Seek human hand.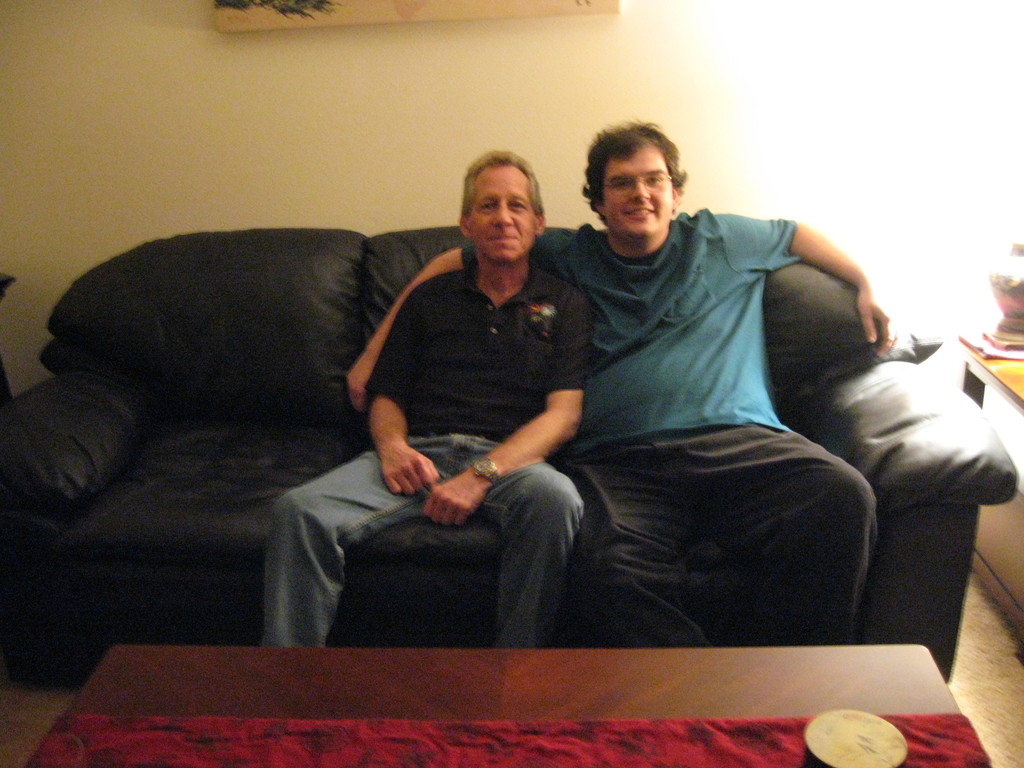
l=364, t=390, r=423, b=511.
